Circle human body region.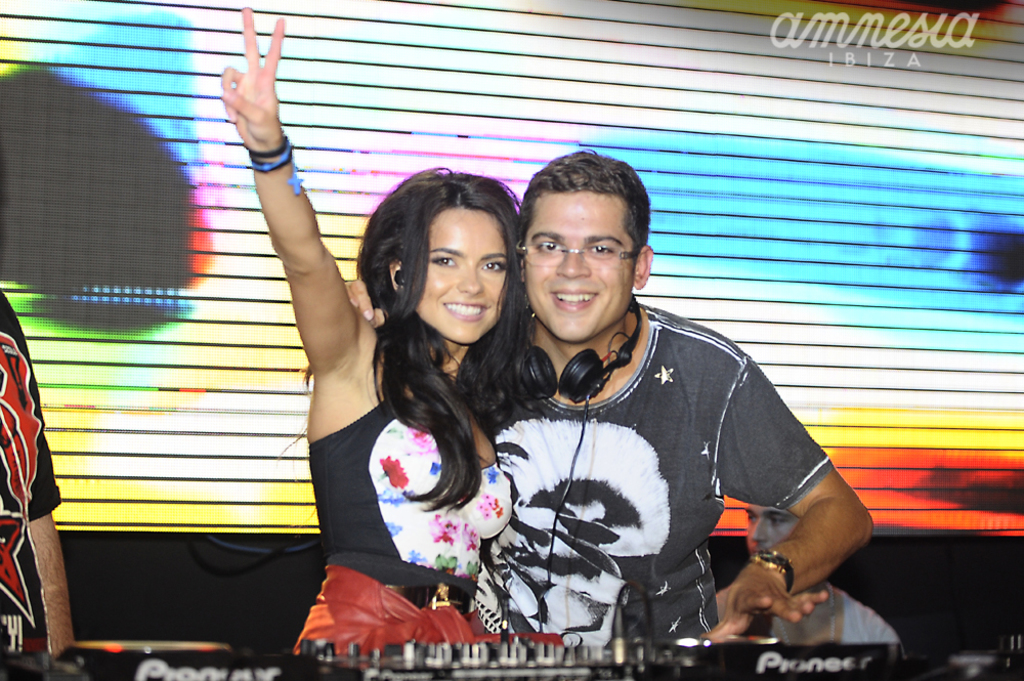
Region: [711, 580, 904, 649].
